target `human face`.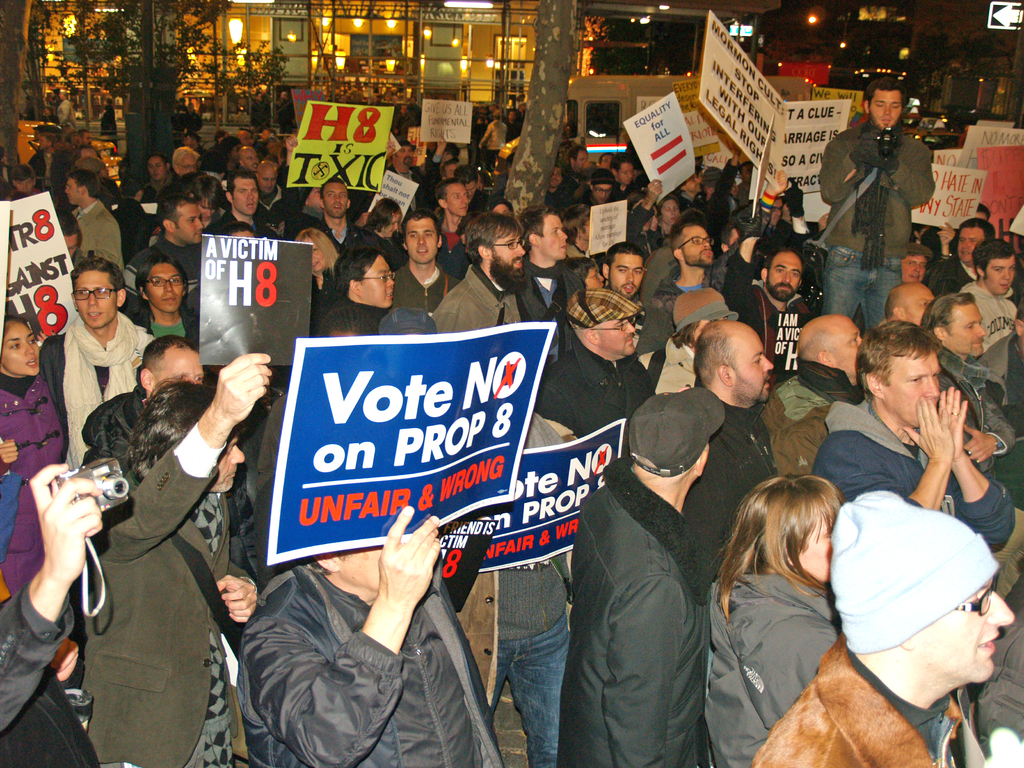
Target region: region(490, 232, 524, 280).
